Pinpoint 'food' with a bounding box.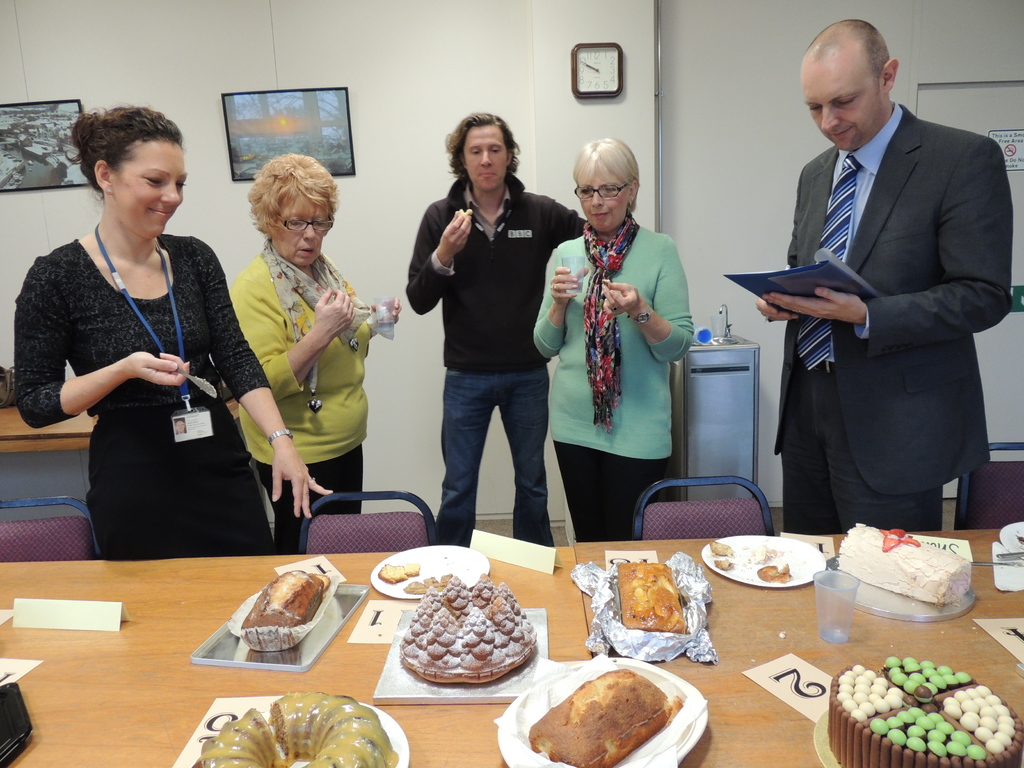
312 573 332 590.
